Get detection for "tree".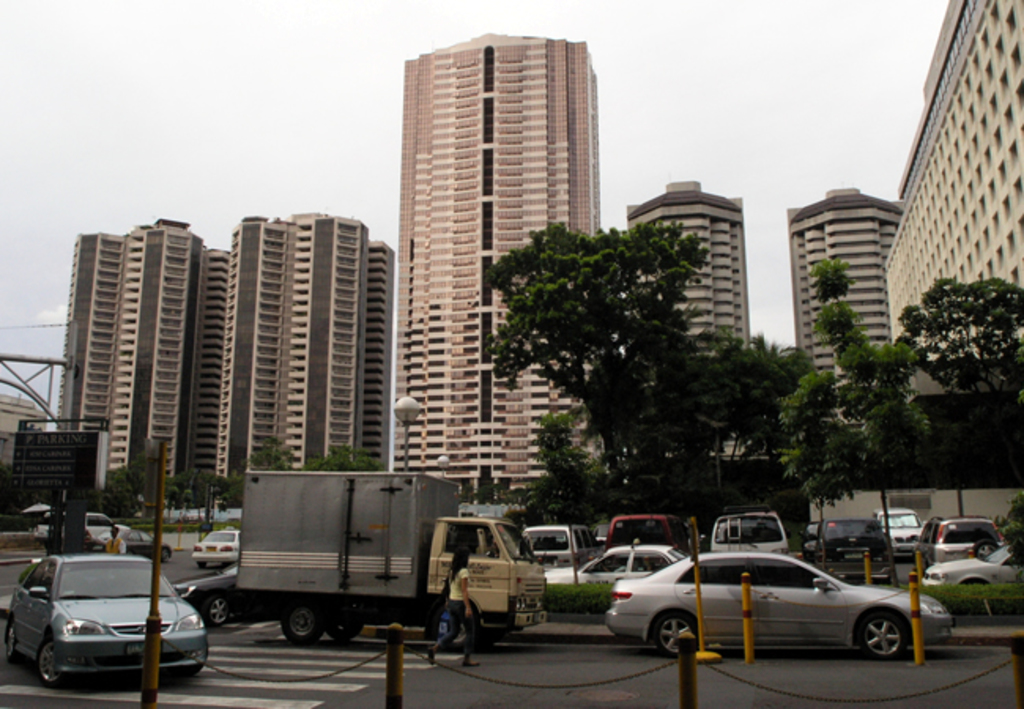
Detection: 912:254:1010:411.
